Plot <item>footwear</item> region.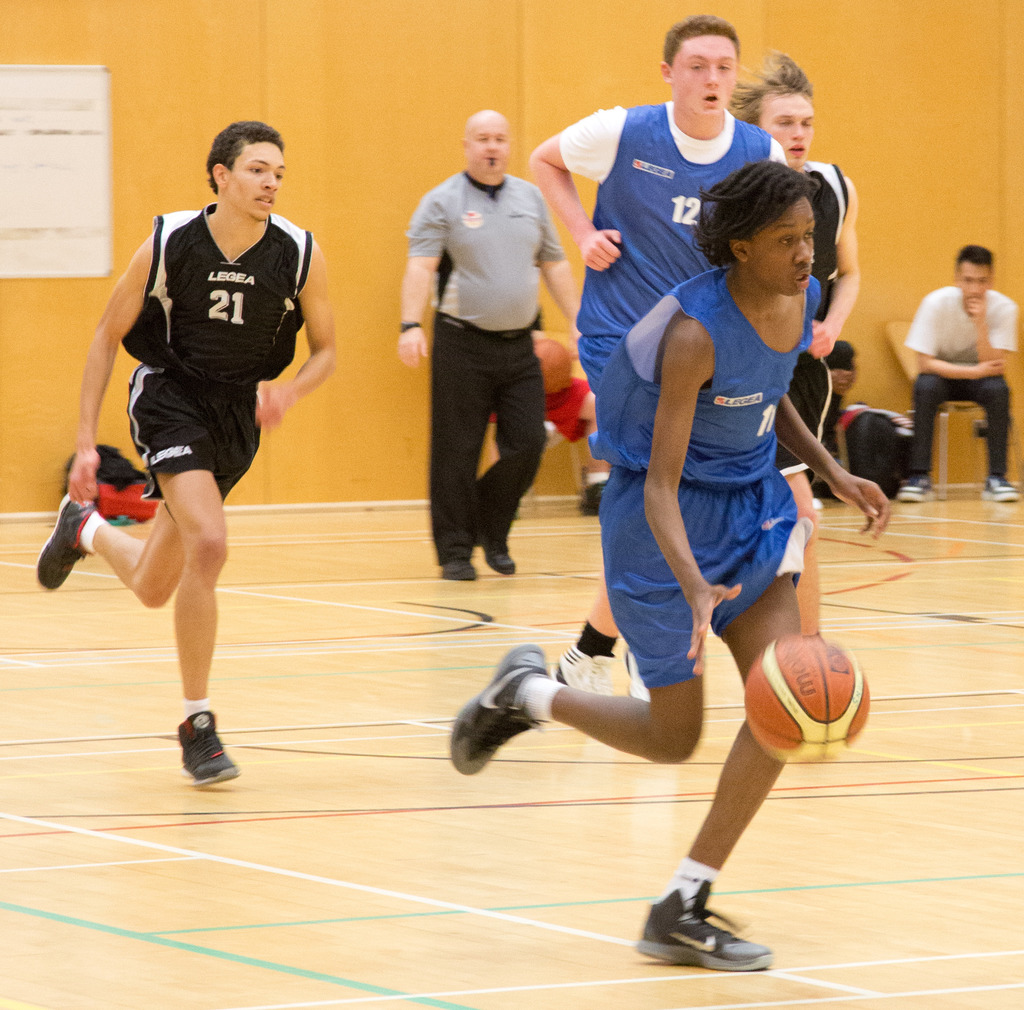
Plotted at [x1=439, y1=560, x2=478, y2=579].
